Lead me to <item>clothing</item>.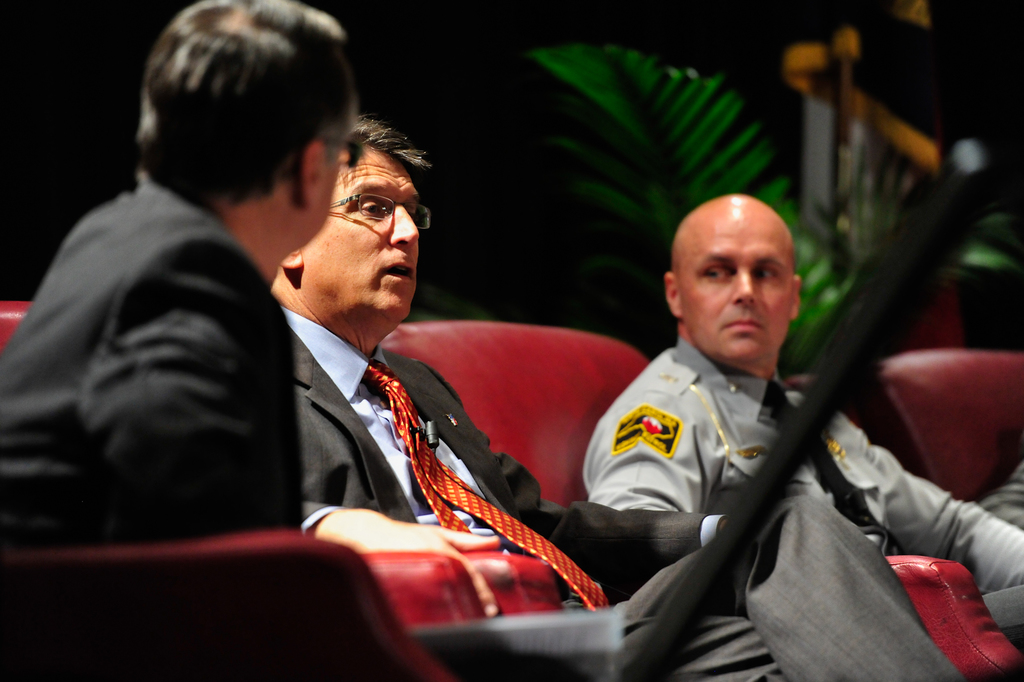
Lead to {"left": 284, "top": 304, "right": 966, "bottom": 681}.
